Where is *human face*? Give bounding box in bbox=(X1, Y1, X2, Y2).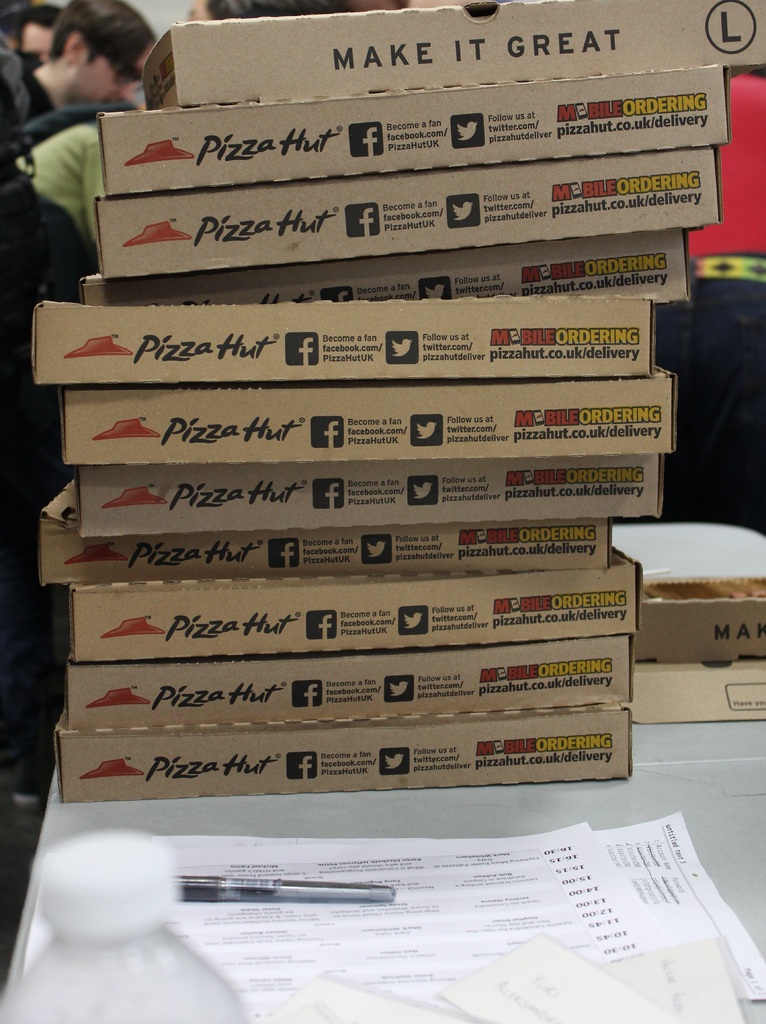
bbox=(72, 44, 151, 105).
